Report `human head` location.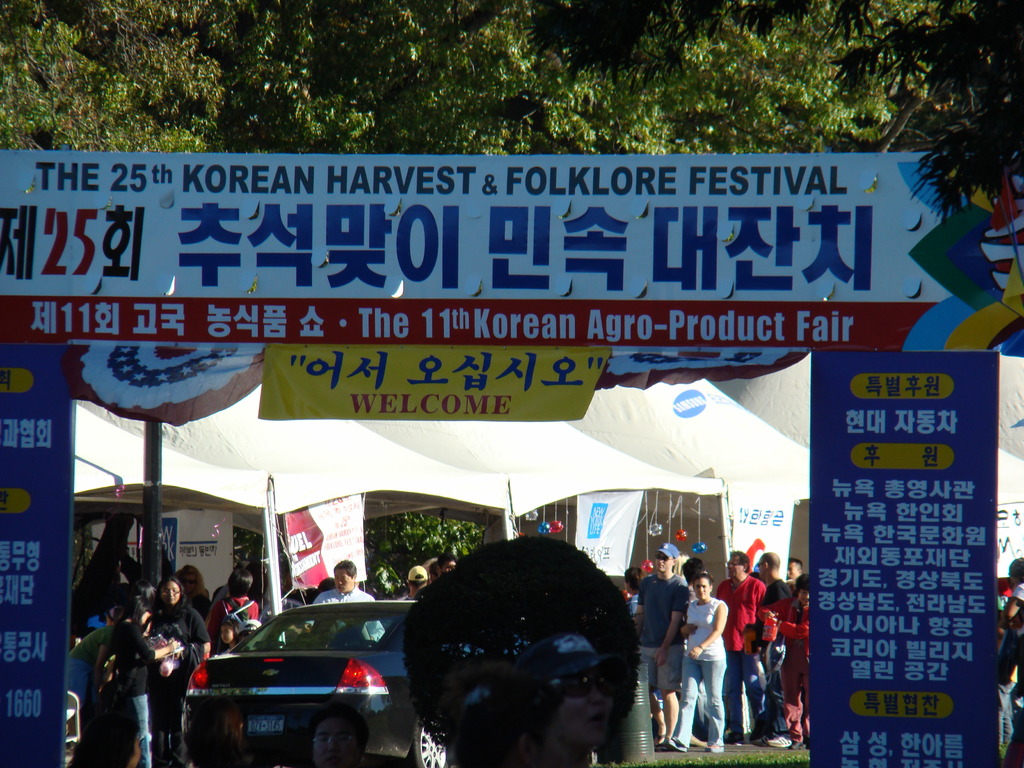
Report: (796, 572, 811, 607).
